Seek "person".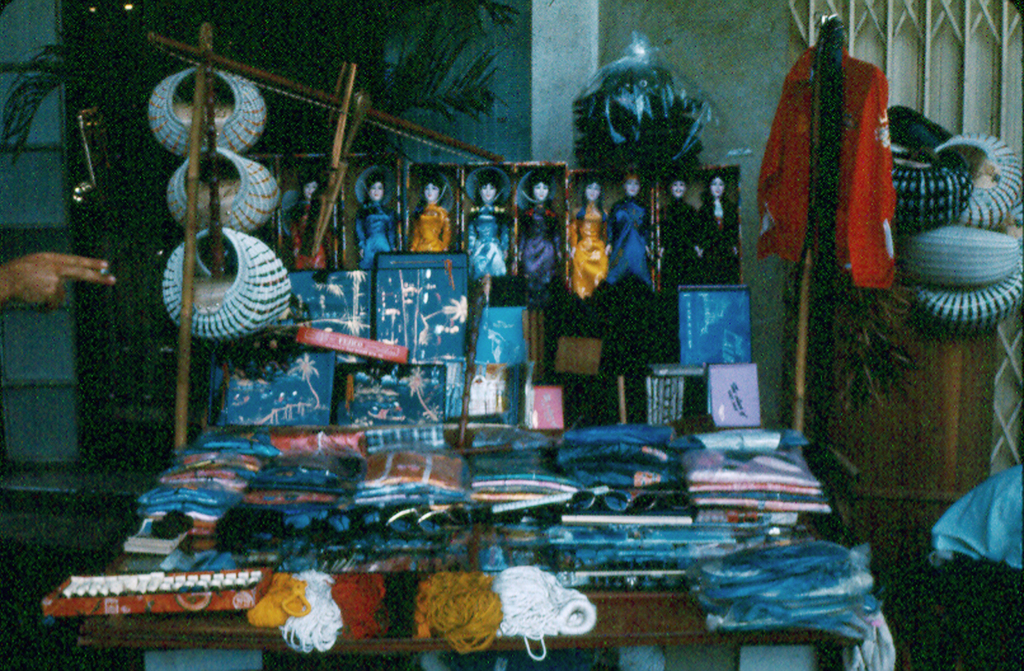
locate(356, 171, 400, 268).
